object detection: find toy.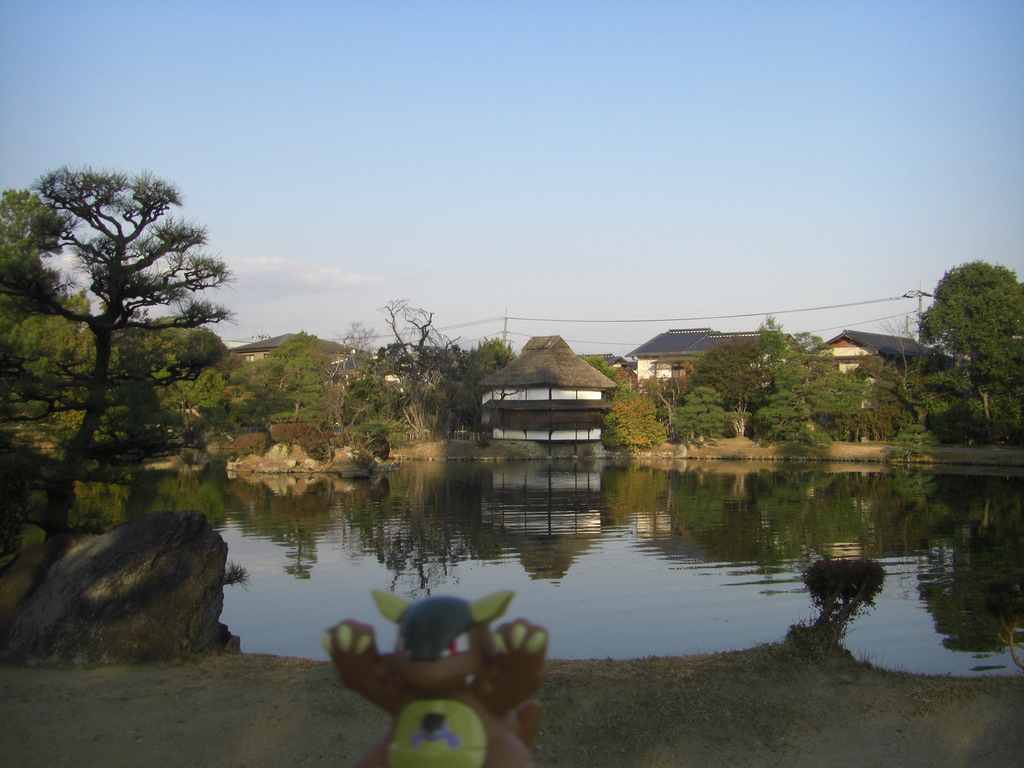
[x1=310, y1=588, x2=559, y2=755].
